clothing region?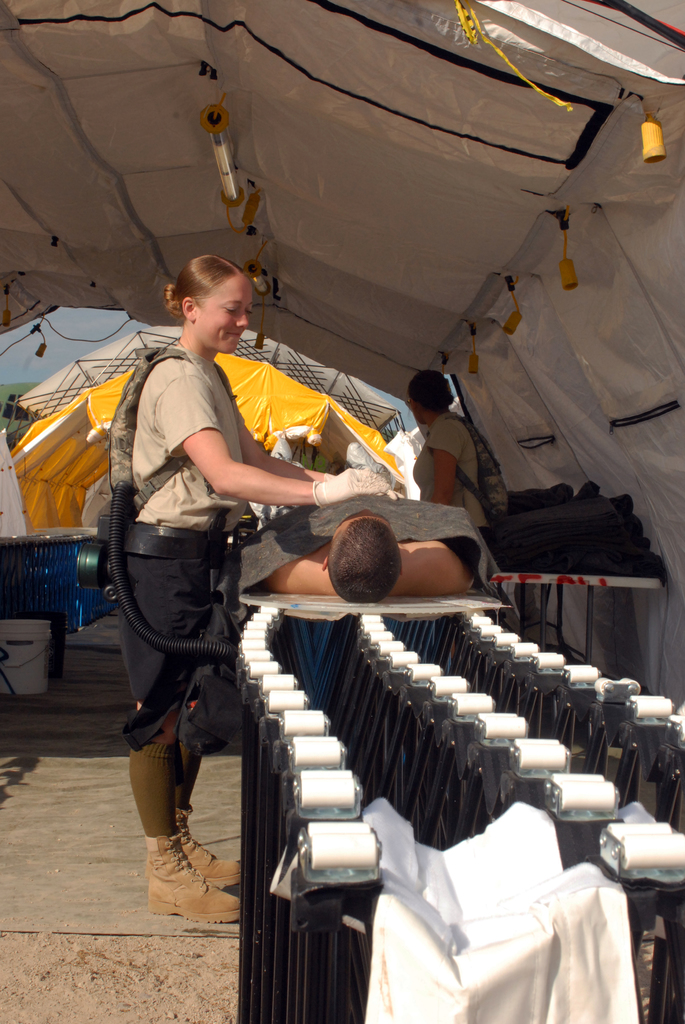
[x1=116, y1=353, x2=243, y2=746]
